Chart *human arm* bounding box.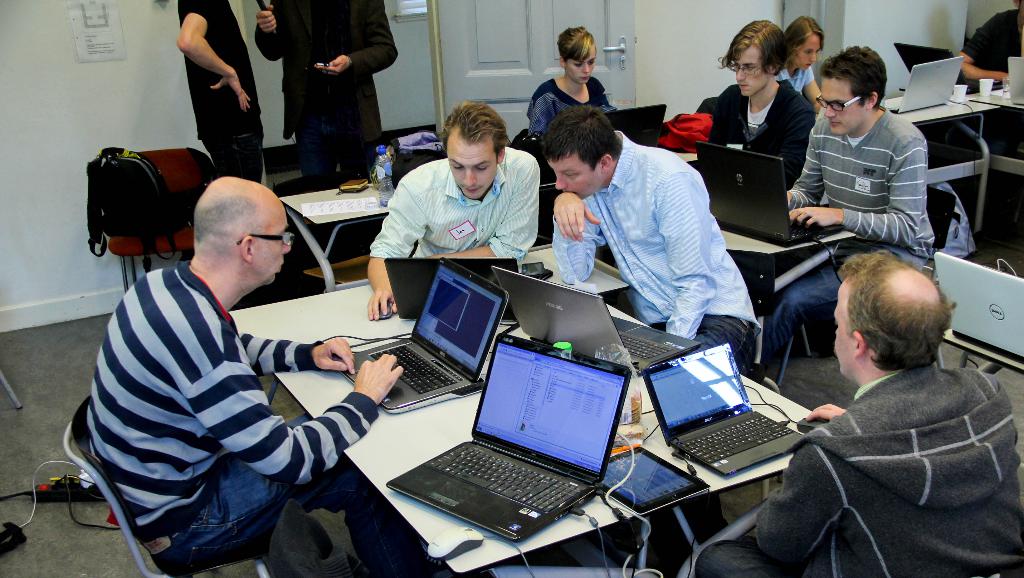
Charted: [175, 17, 248, 111].
